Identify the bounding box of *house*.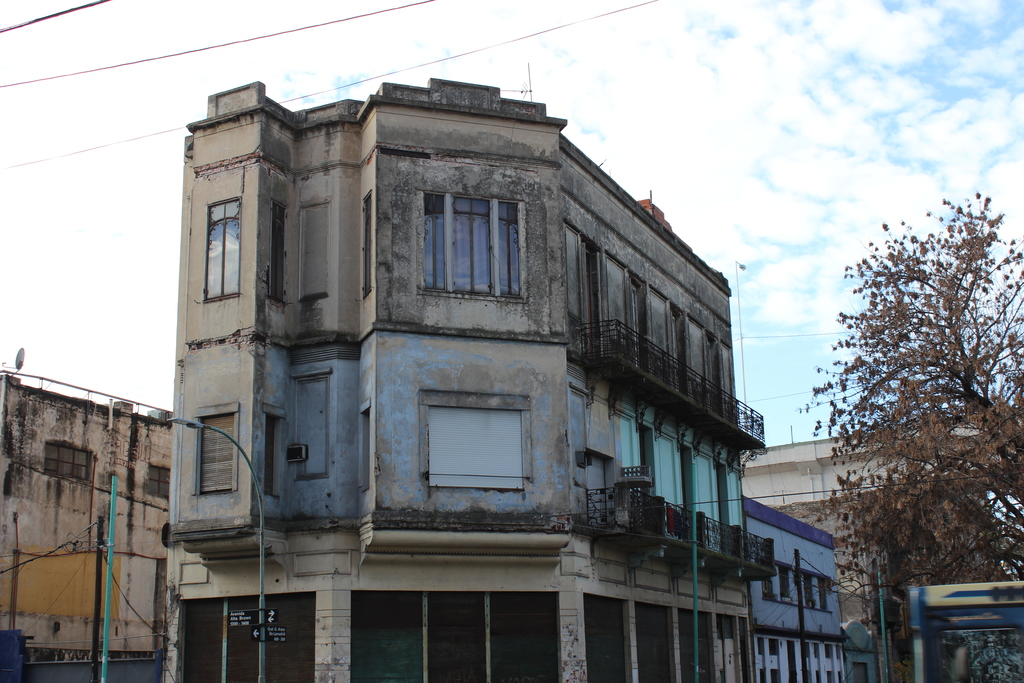
pyautogui.locateOnScreen(180, 62, 774, 682).
